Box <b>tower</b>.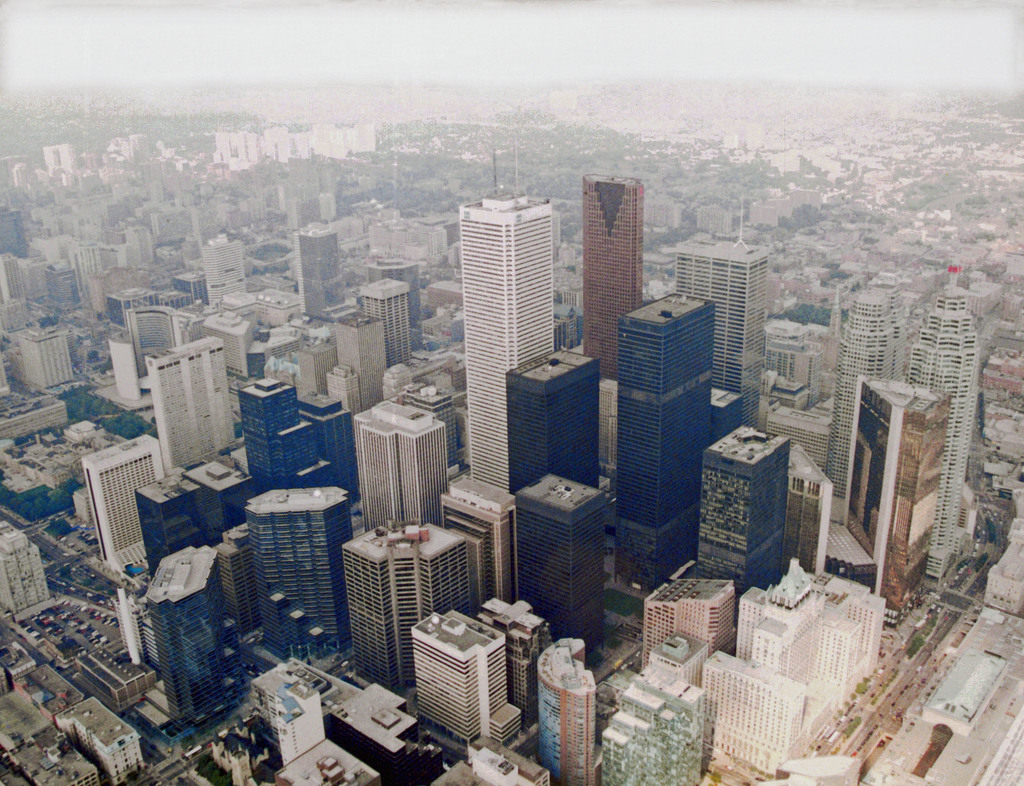
(x1=851, y1=386, x2=946, y2=624).
